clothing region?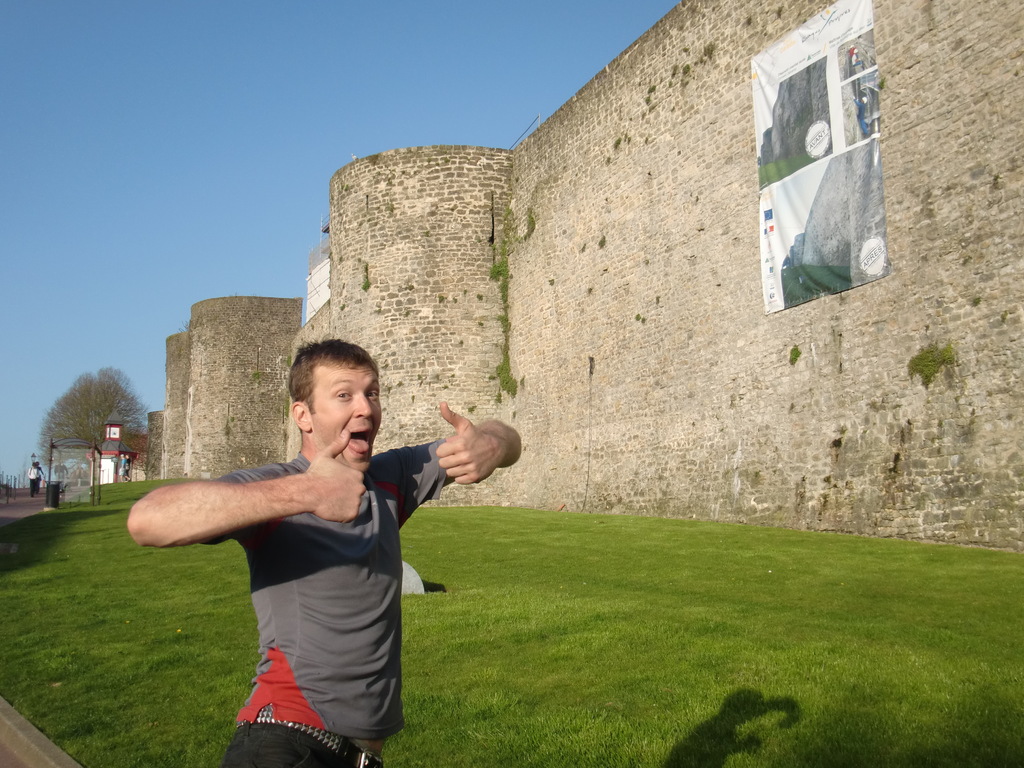
detection(29, 465, 36, 494)
